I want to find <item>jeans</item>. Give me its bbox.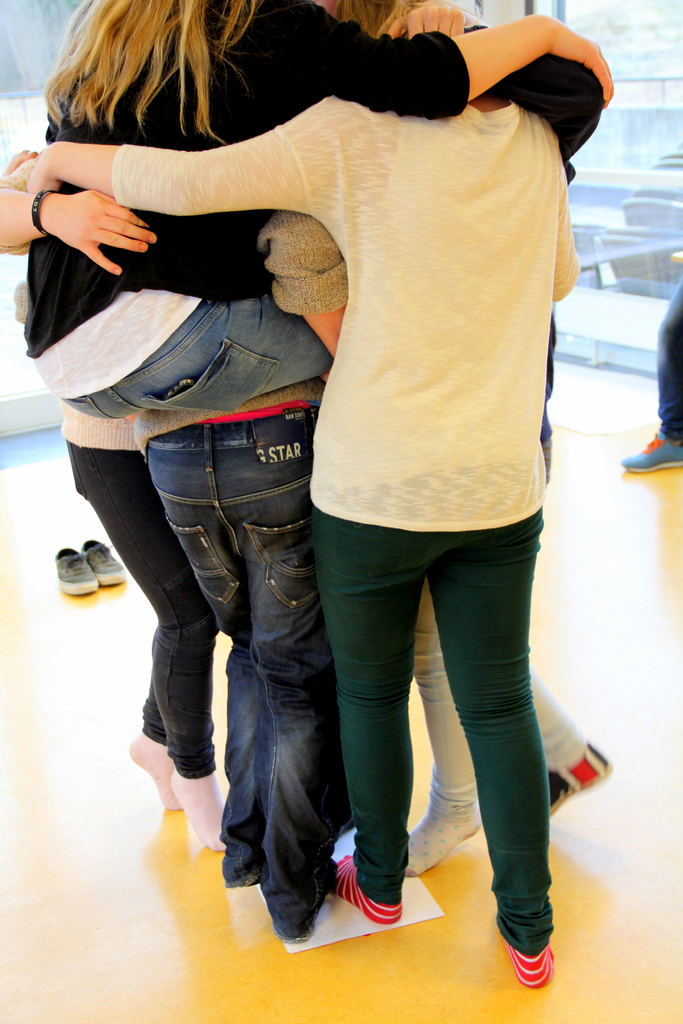
<box>661,283,682,440</box>.
